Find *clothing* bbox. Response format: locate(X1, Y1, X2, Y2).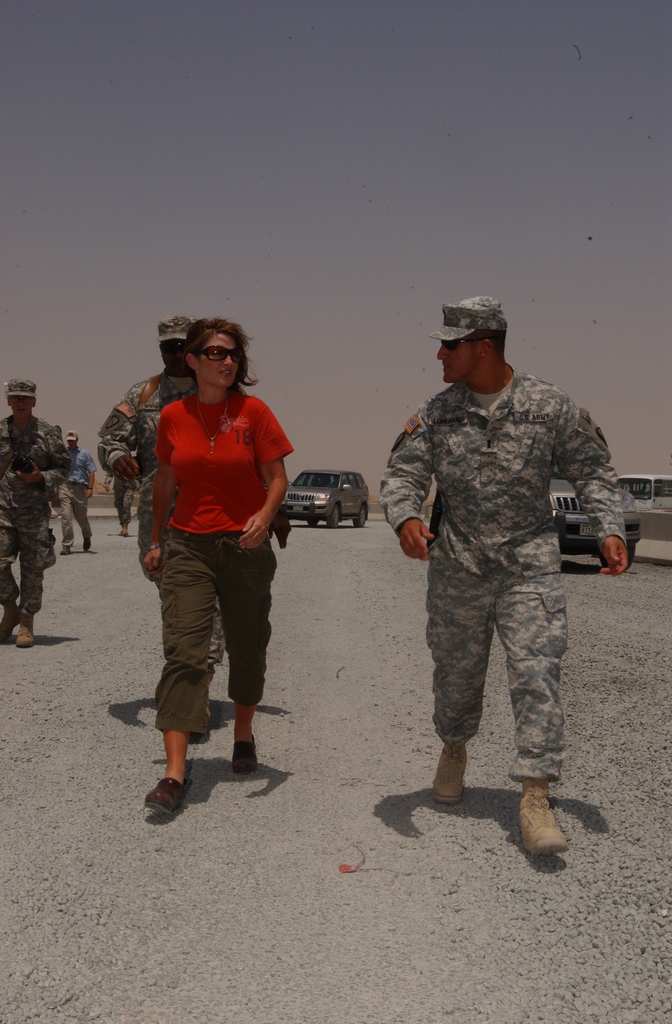
locate(97, 364, 229, 677).
